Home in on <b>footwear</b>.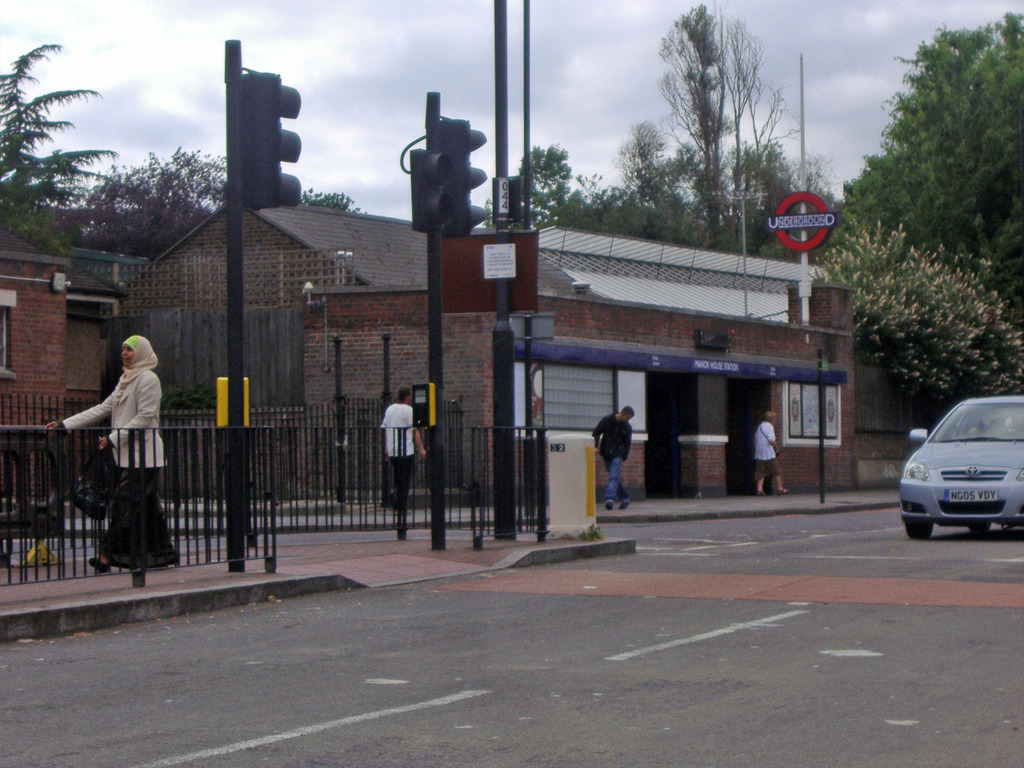
Homed in at Rect(615, 496, 634, 511).
